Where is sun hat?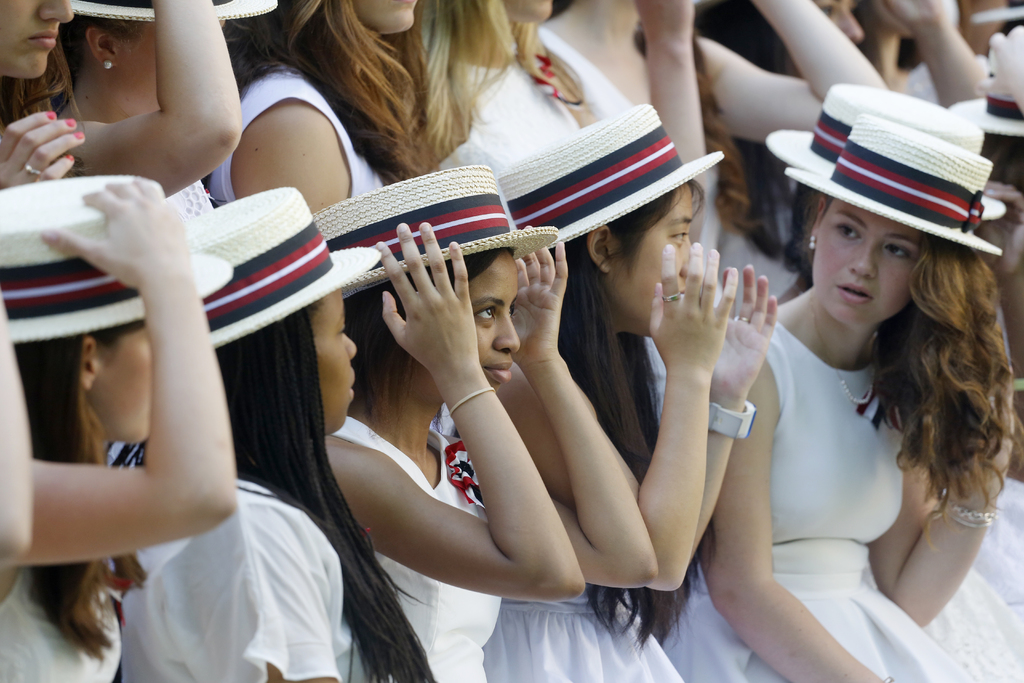
<region>767, 84, 1011, 211</region>.
